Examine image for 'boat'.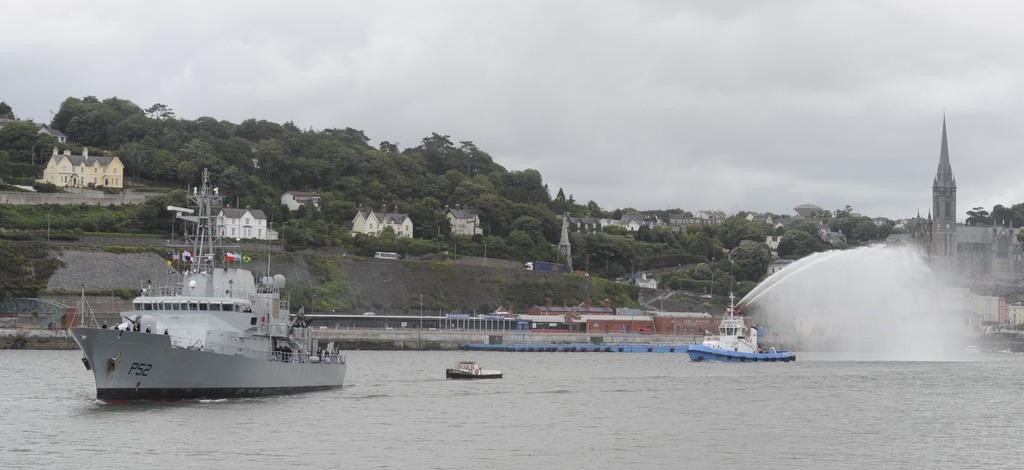
Examination result: 685,273,798,367.
